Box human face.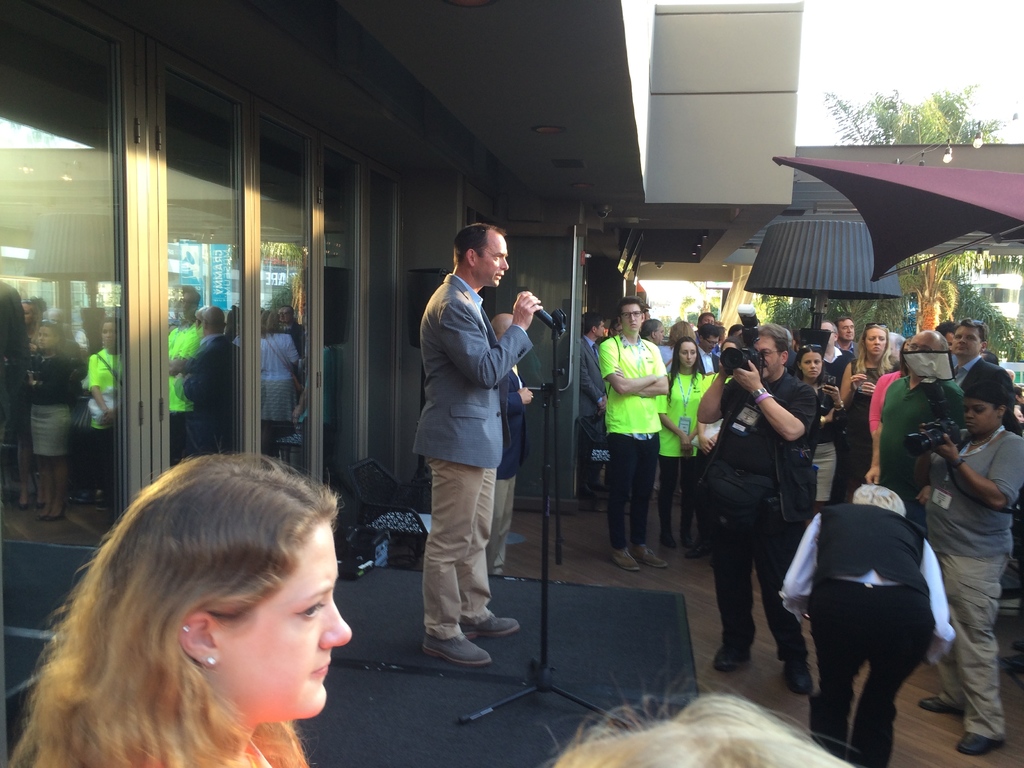
(left=752, top=336, right=778, bottom=377).
